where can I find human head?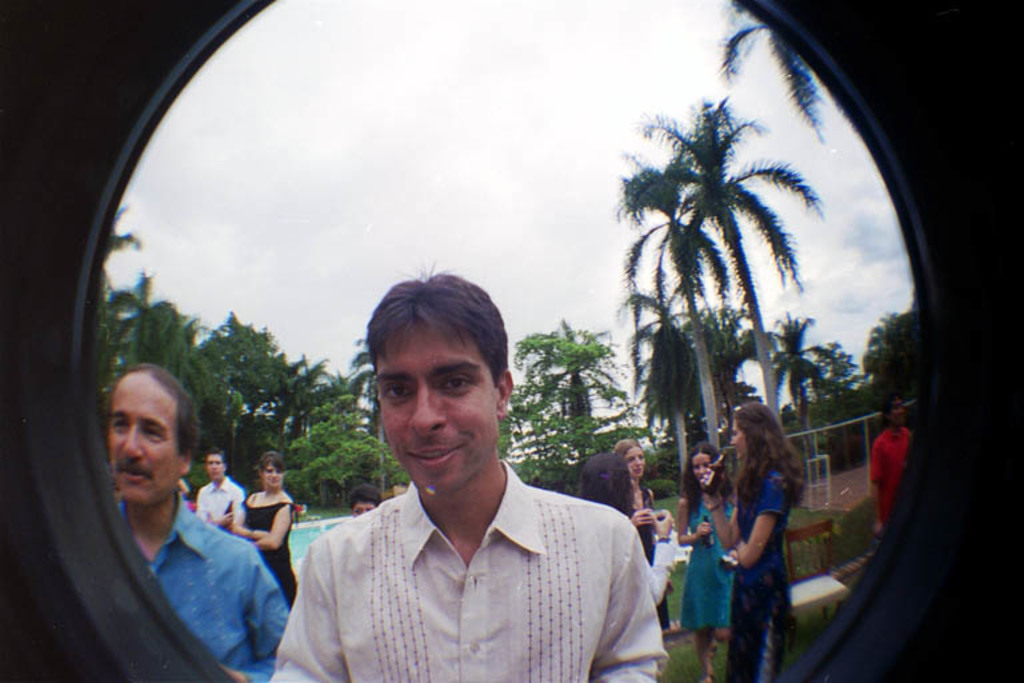
You can find it at [577, 452, 636, 508].
